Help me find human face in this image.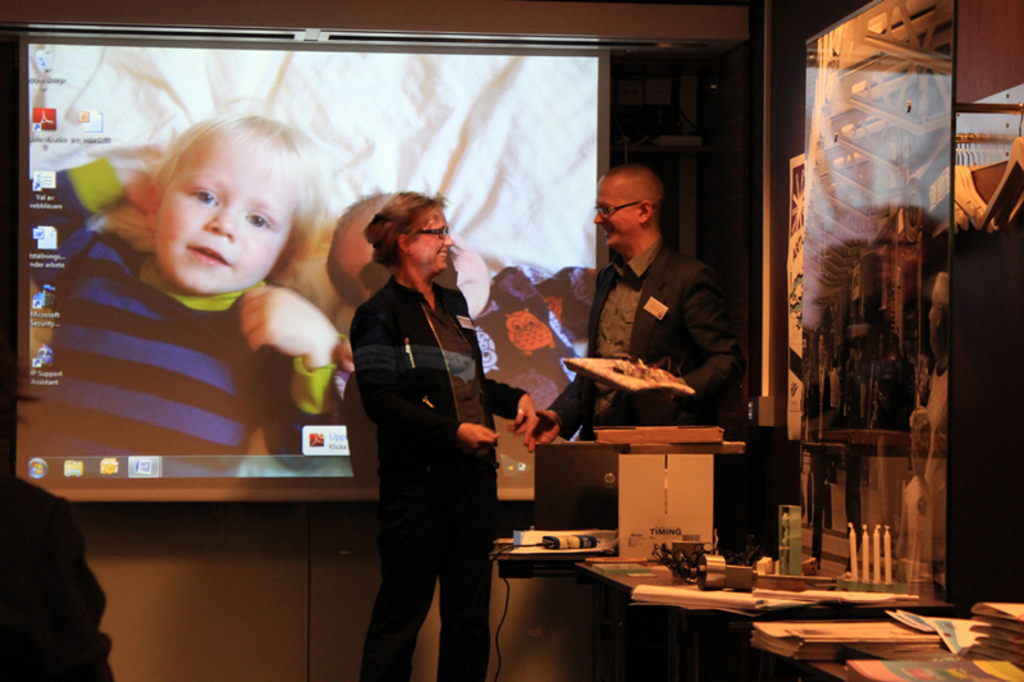
Found it: Rect(152, 129, 298, 297).
